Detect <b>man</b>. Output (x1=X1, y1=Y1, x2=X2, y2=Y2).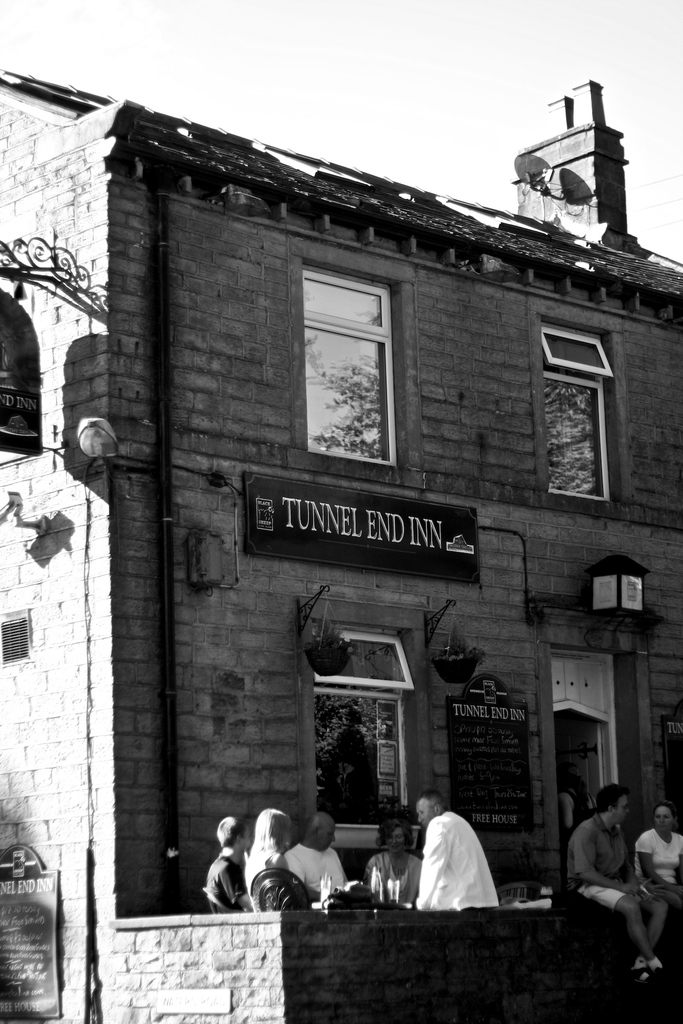
(x1=284, y1=814, x2=348, y2=896).
